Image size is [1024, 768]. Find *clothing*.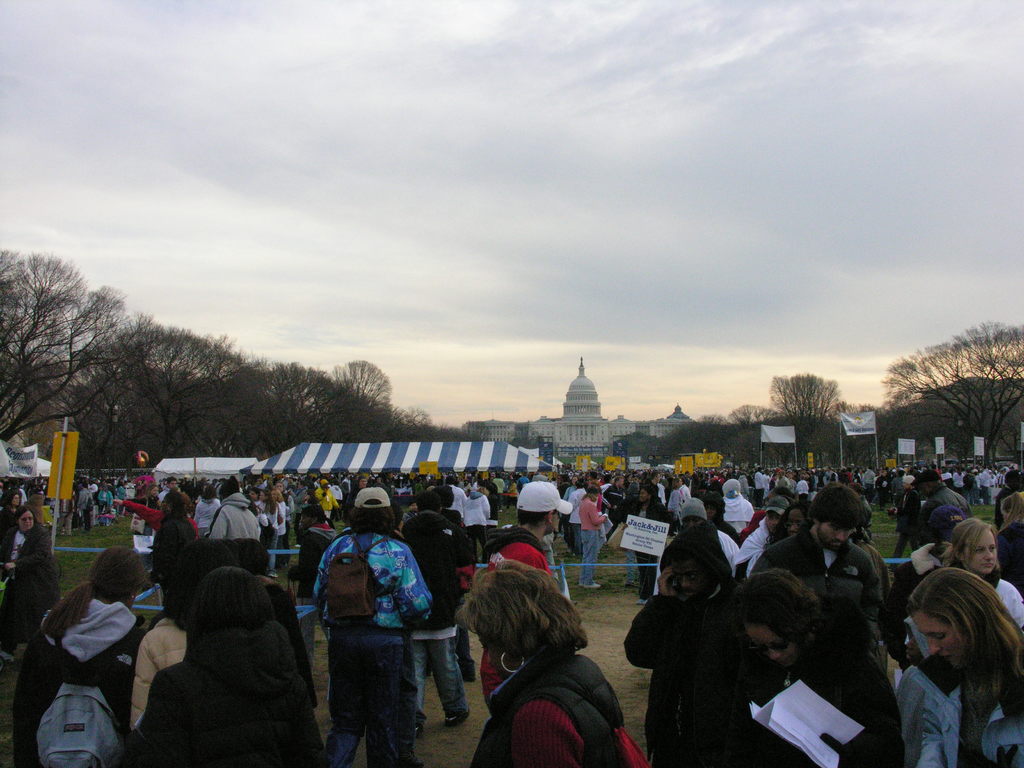
left=901, top=651, right=1023, bottom=767.
